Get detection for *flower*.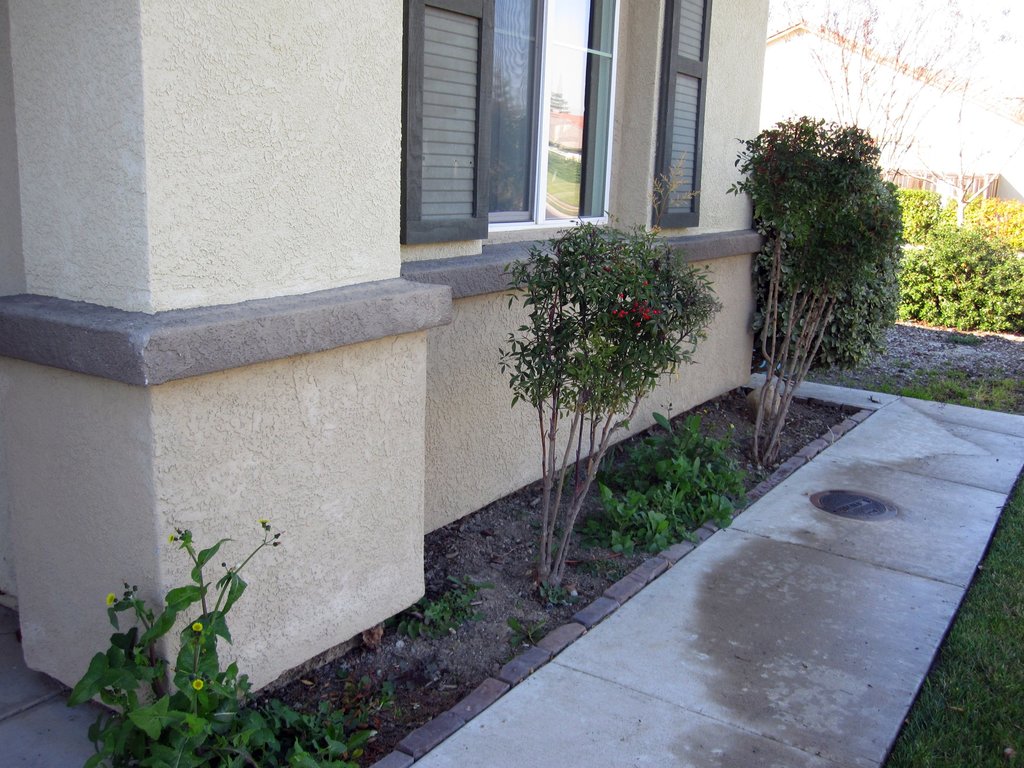
Detection: detection(187, 614, 209, 638).
